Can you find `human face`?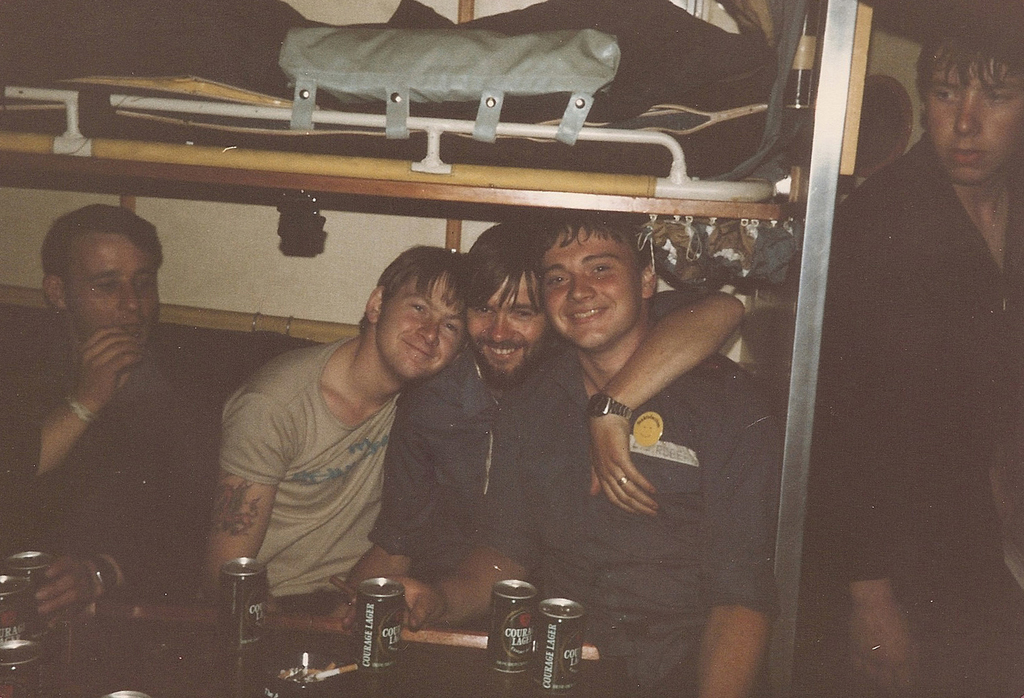
Yes, bounding box: region(923, 44, 1023, 182).
